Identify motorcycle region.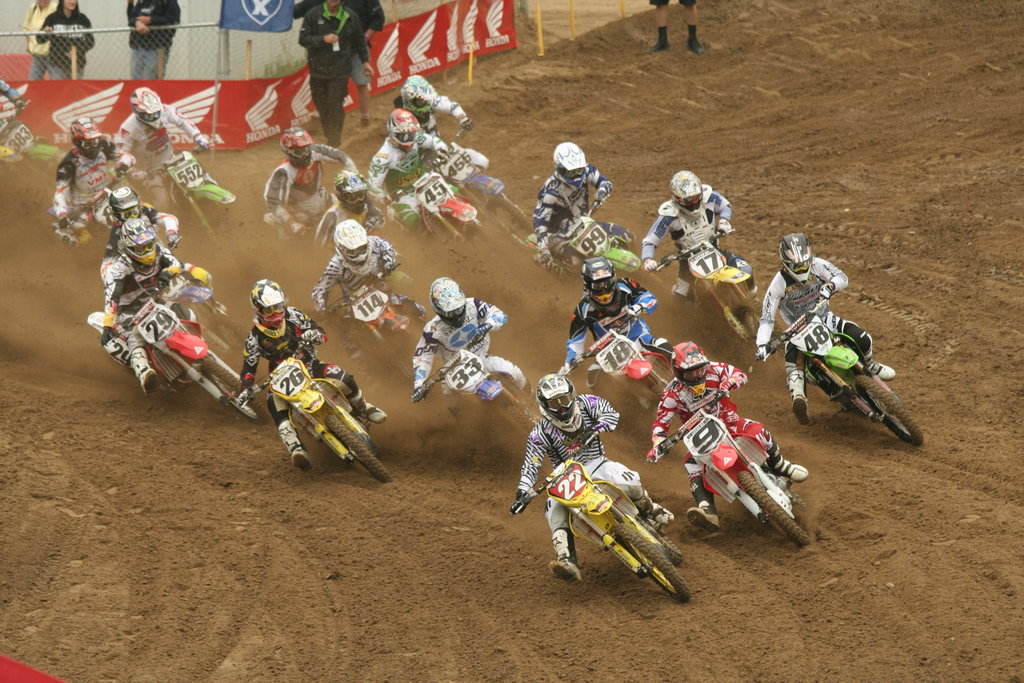
Region: Rect(160, 232, 245, 344).
